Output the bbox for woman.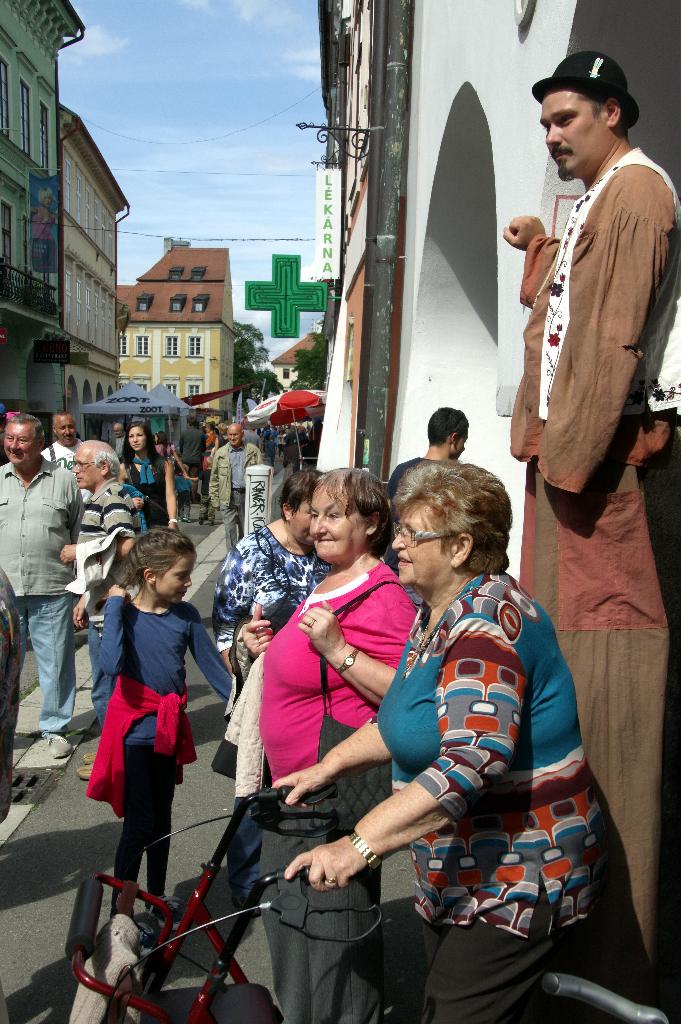
249/460/425/1023.
